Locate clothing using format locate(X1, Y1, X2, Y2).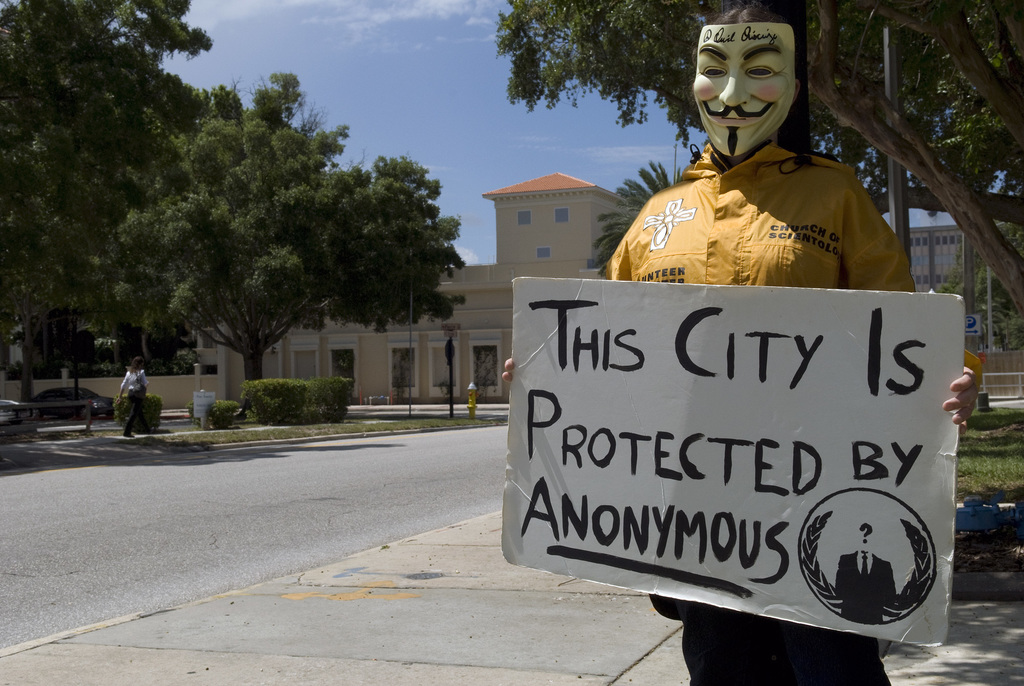
locate(609, 129, 982, 685).
